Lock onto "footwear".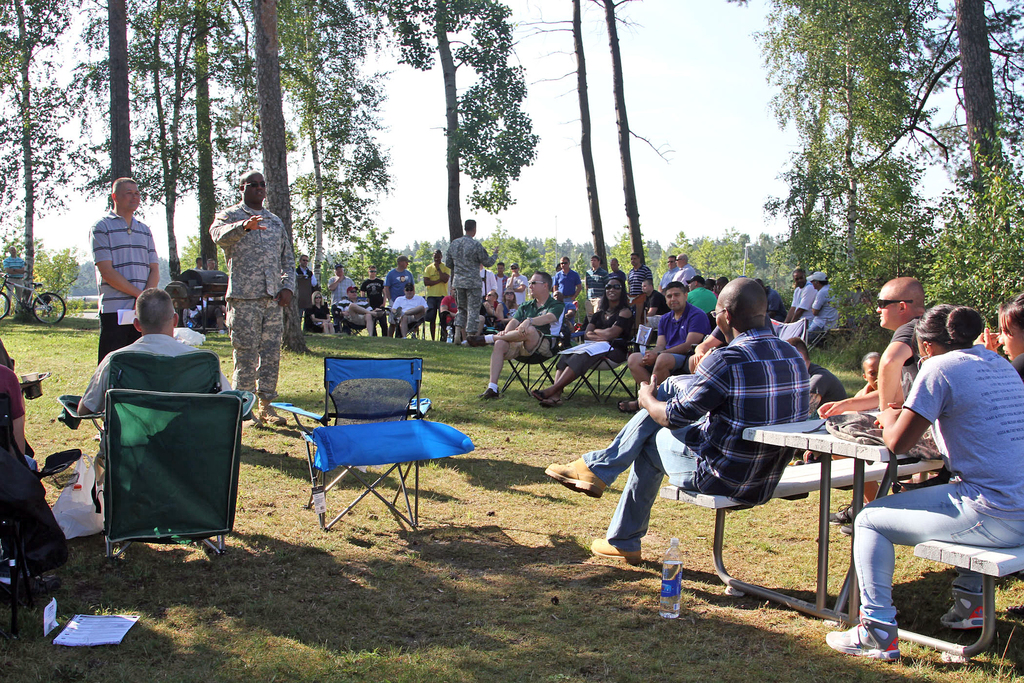
Locked: select_region(828, 614, 897, 659).
